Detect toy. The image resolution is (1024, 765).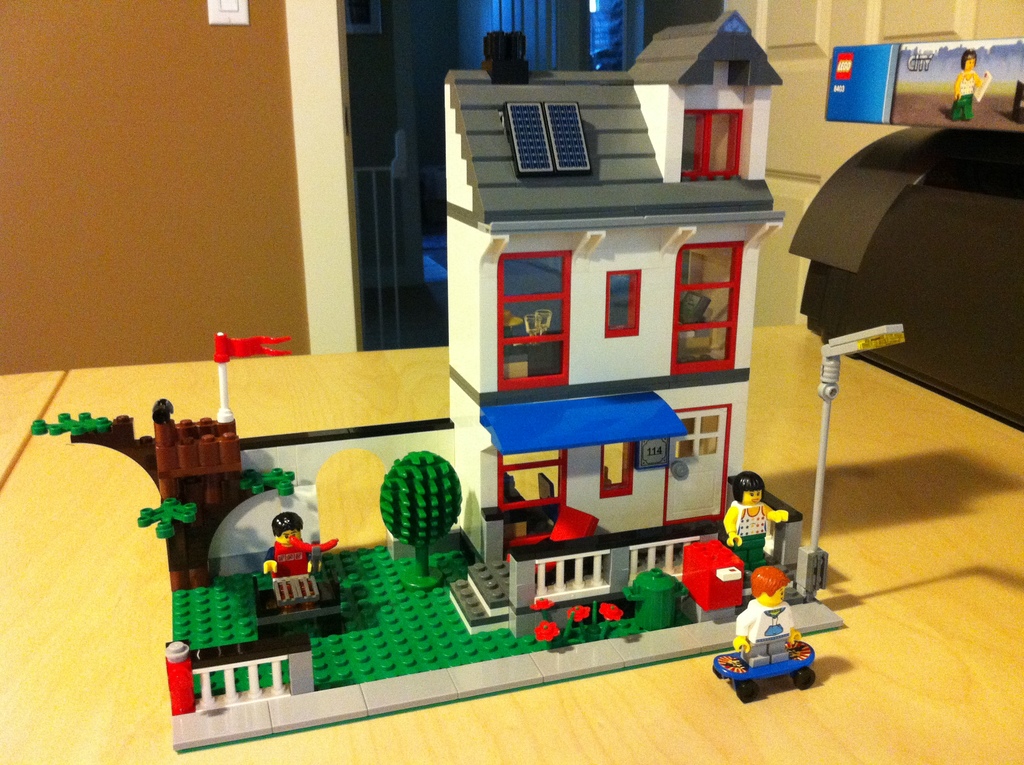
select_region(730, 595, 817, 697).
